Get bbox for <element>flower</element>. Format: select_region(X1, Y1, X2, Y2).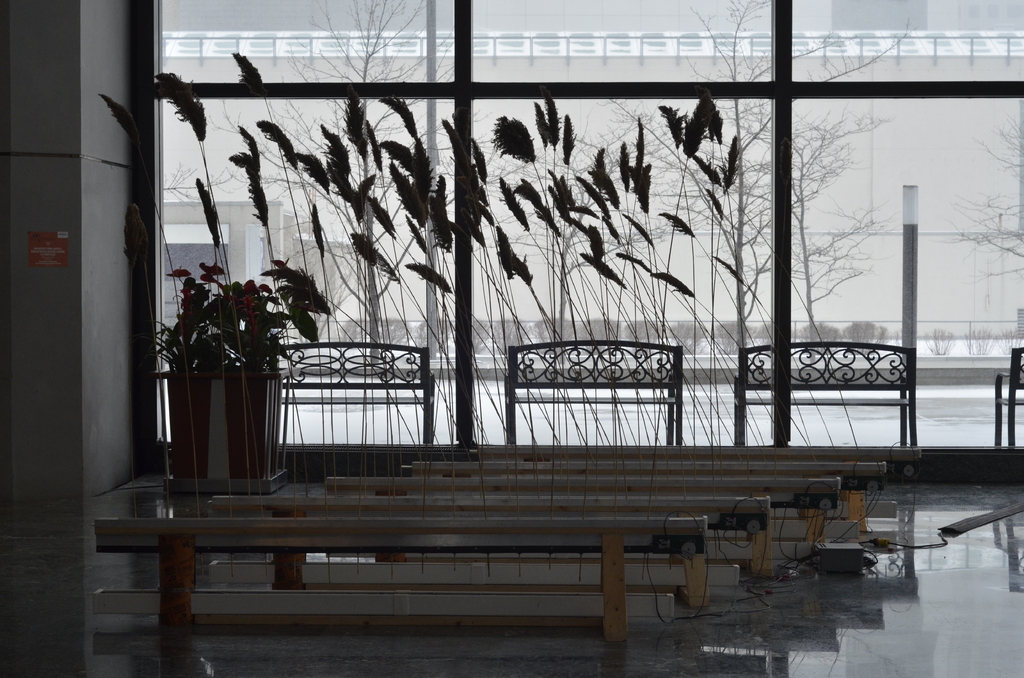
select_region(93, 92, 147, 151).
